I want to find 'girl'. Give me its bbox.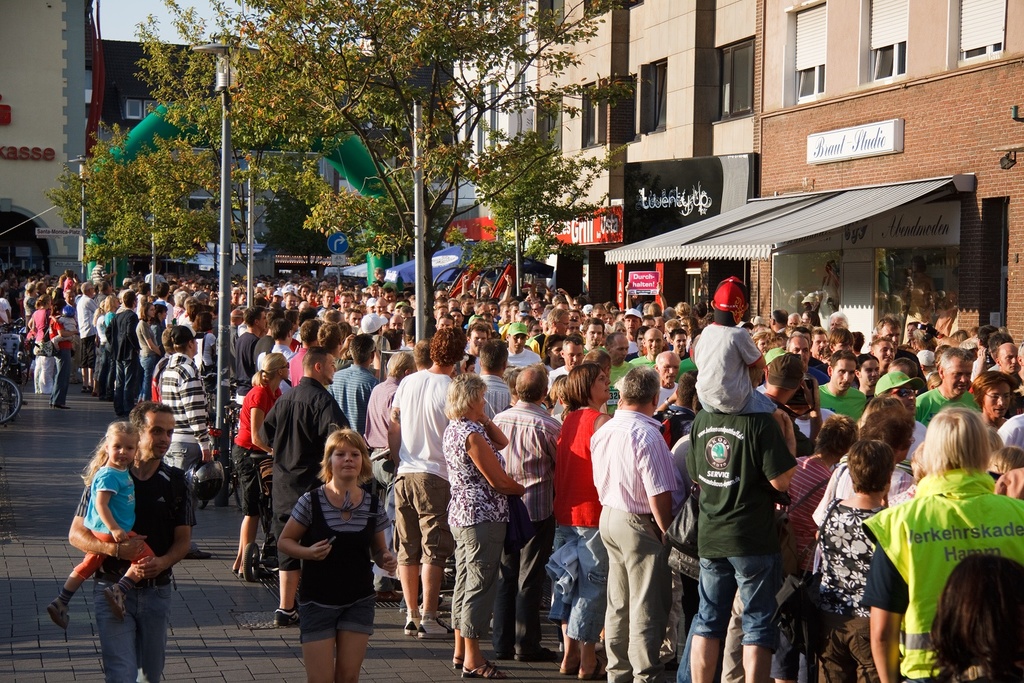
47, 420, 154, 630.
